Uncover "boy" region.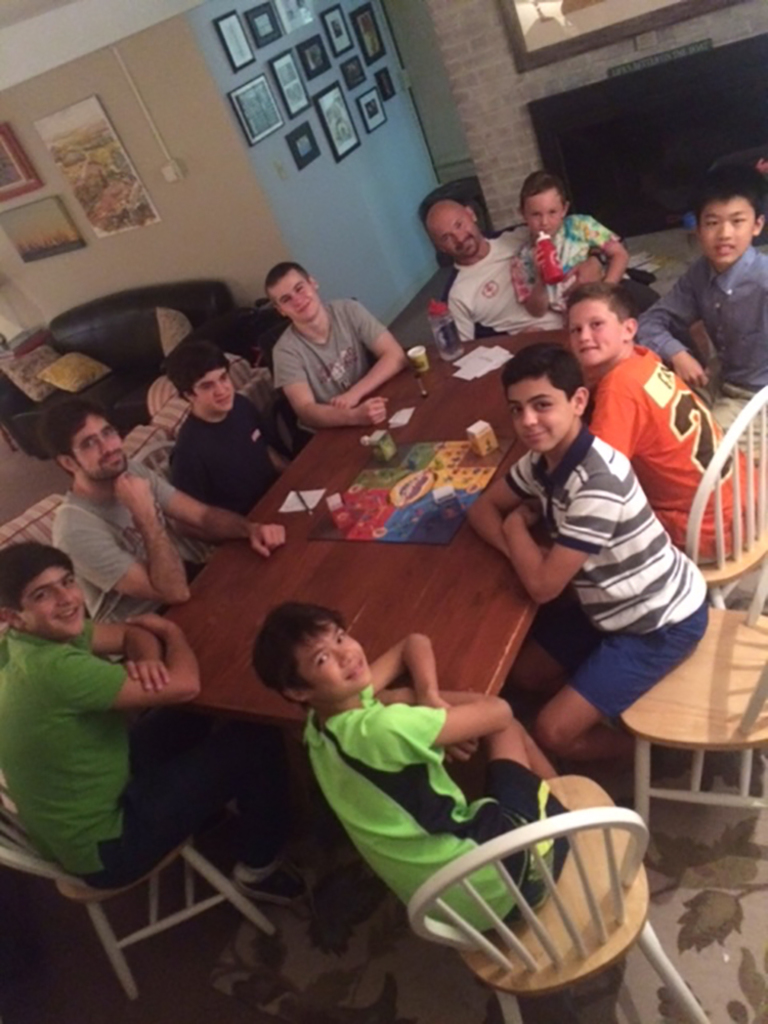
Uncovered: 0/542/303/903.
